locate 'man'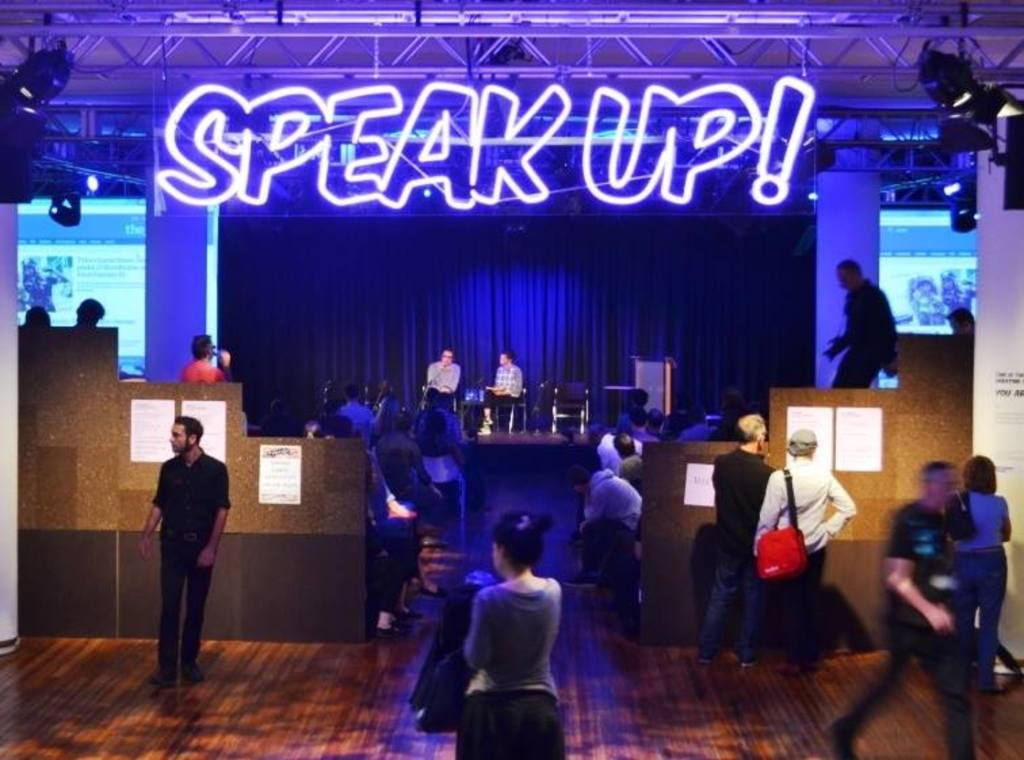
[580,451,658,572]
